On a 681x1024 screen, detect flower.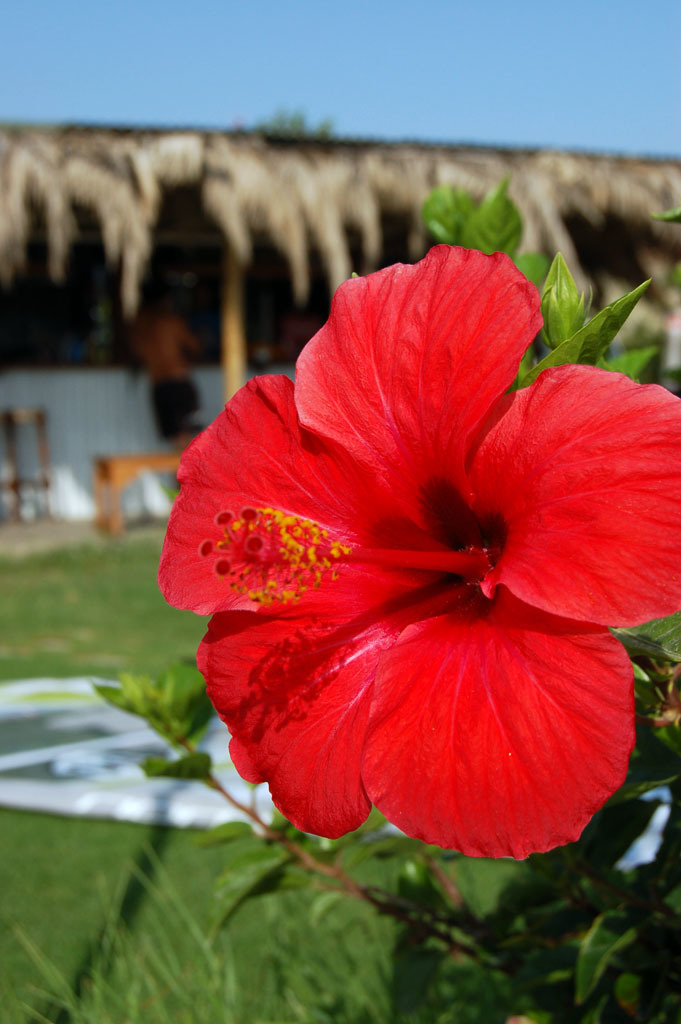
159:246:658:876.
